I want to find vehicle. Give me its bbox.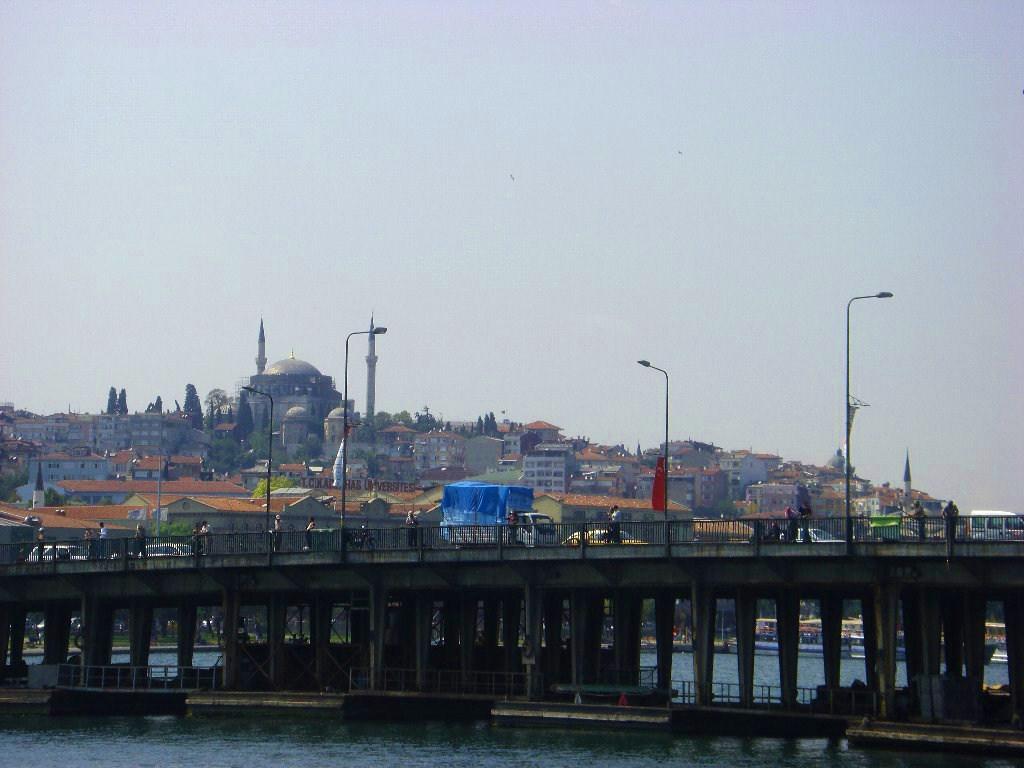
{"left": 138, "top": 545, "right": 202, "bottom": 558}.
